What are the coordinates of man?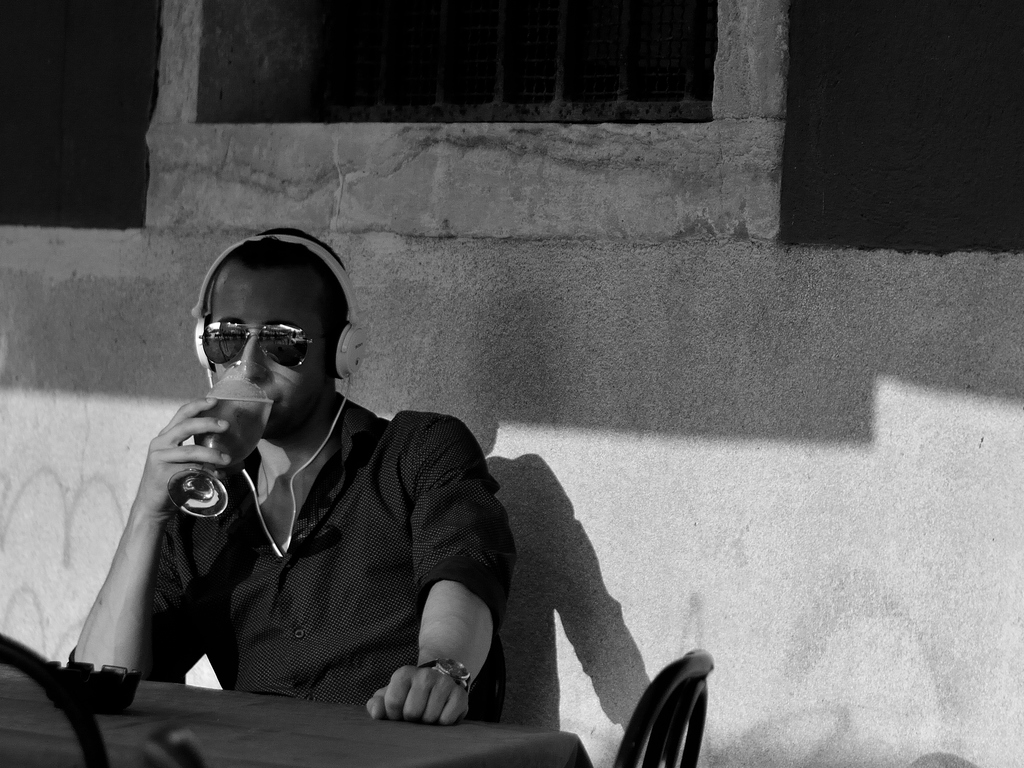
[left=56, top=217, right=522, bottom=721].
